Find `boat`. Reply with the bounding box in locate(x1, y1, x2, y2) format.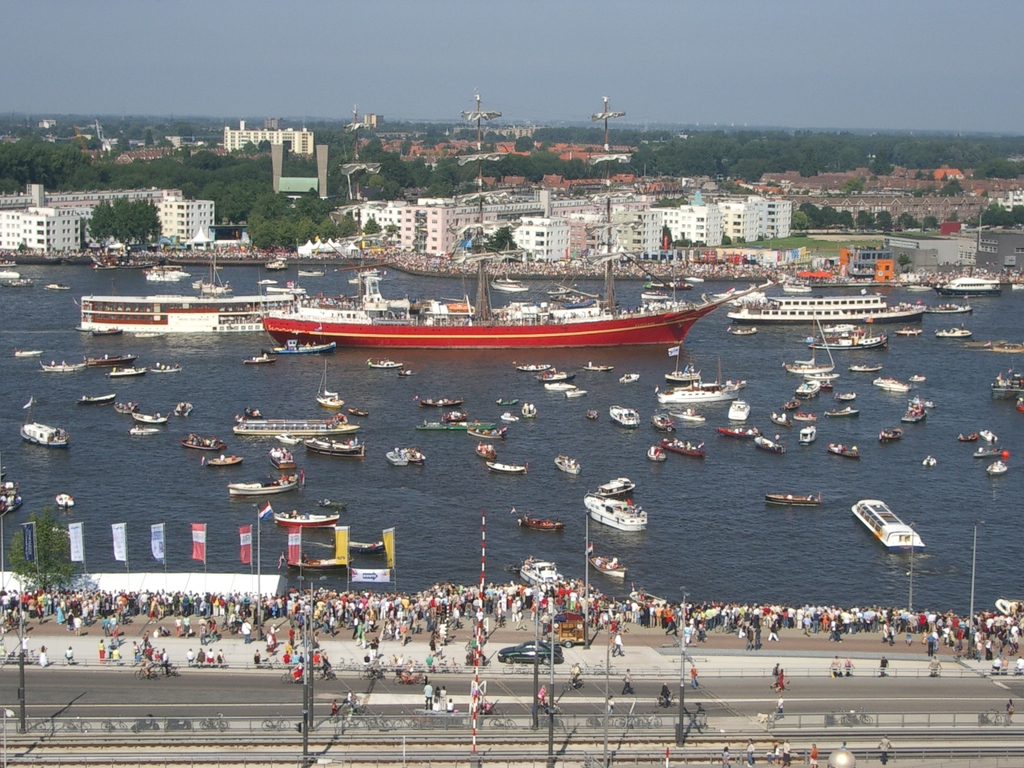
locate(778, 315, 840, 374).
